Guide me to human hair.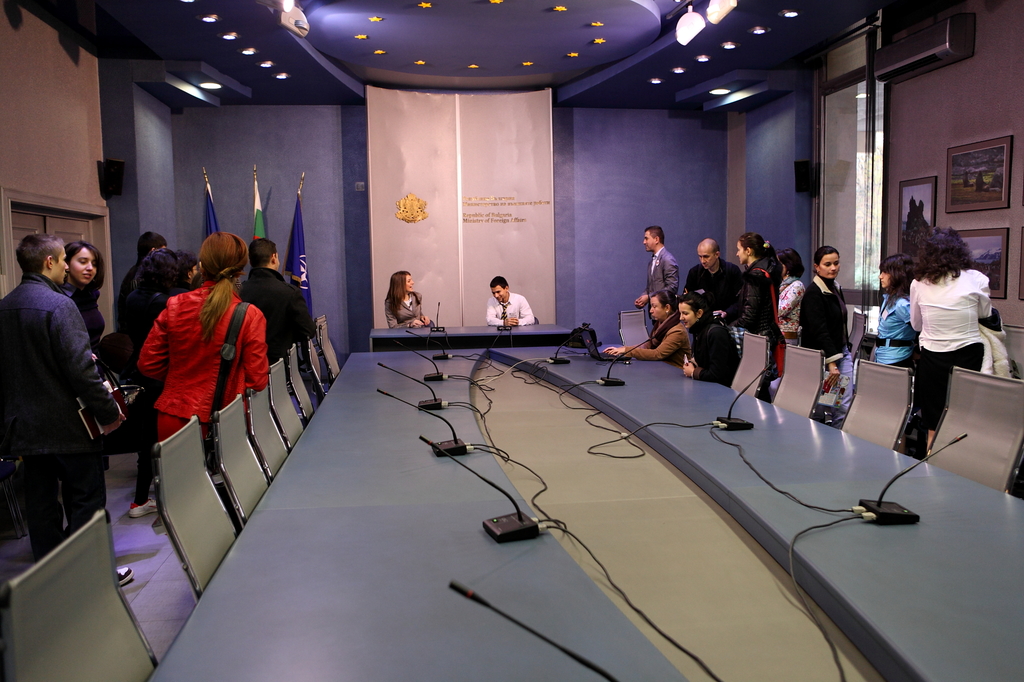
Guidance: rect(385, 273, 417, 314).
